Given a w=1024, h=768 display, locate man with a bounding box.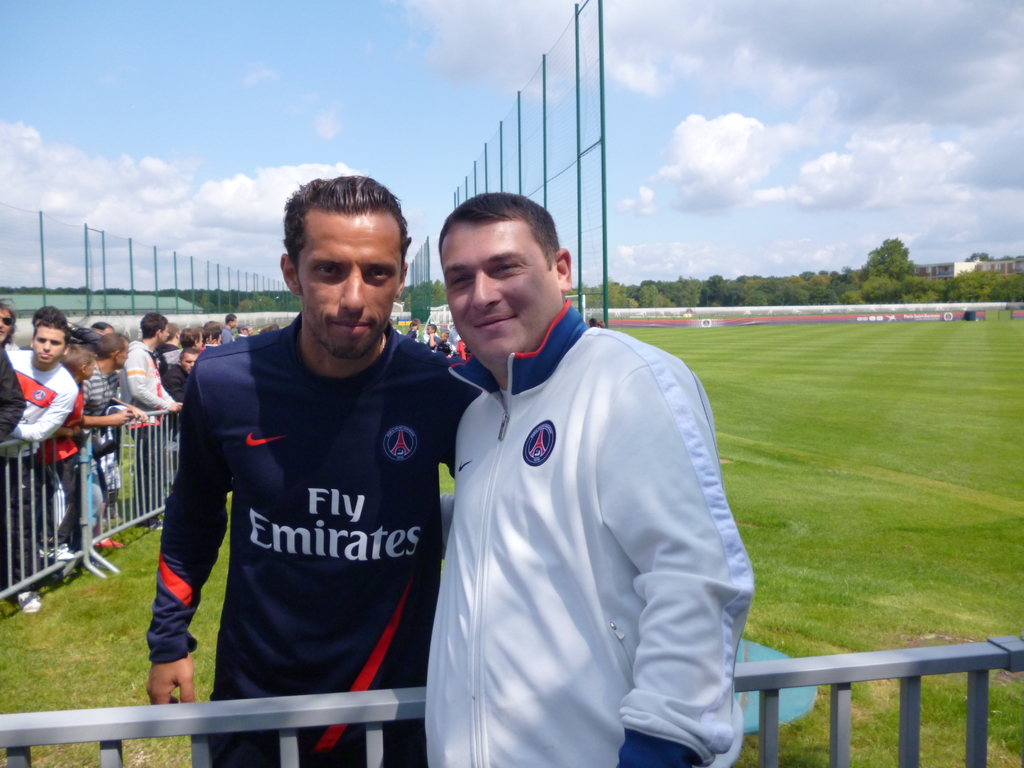
Located: {"left": 83, "top": 331, "right": 131, "bottom": 533}.
